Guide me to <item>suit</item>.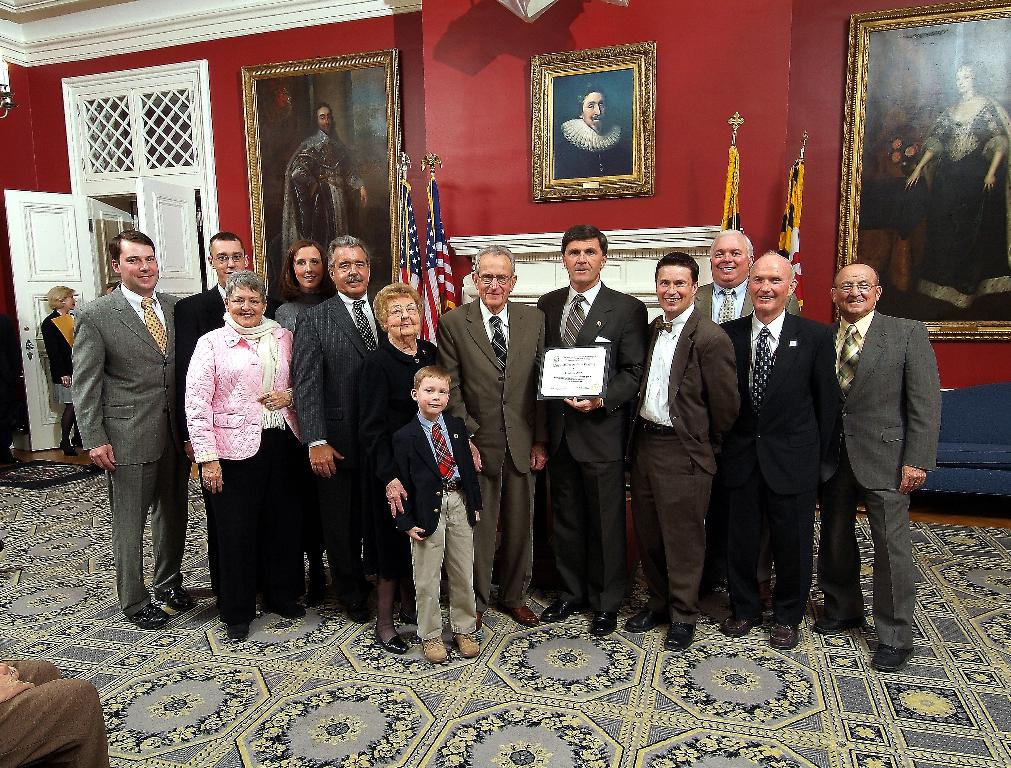
Guidance: (291,290,389,605).
